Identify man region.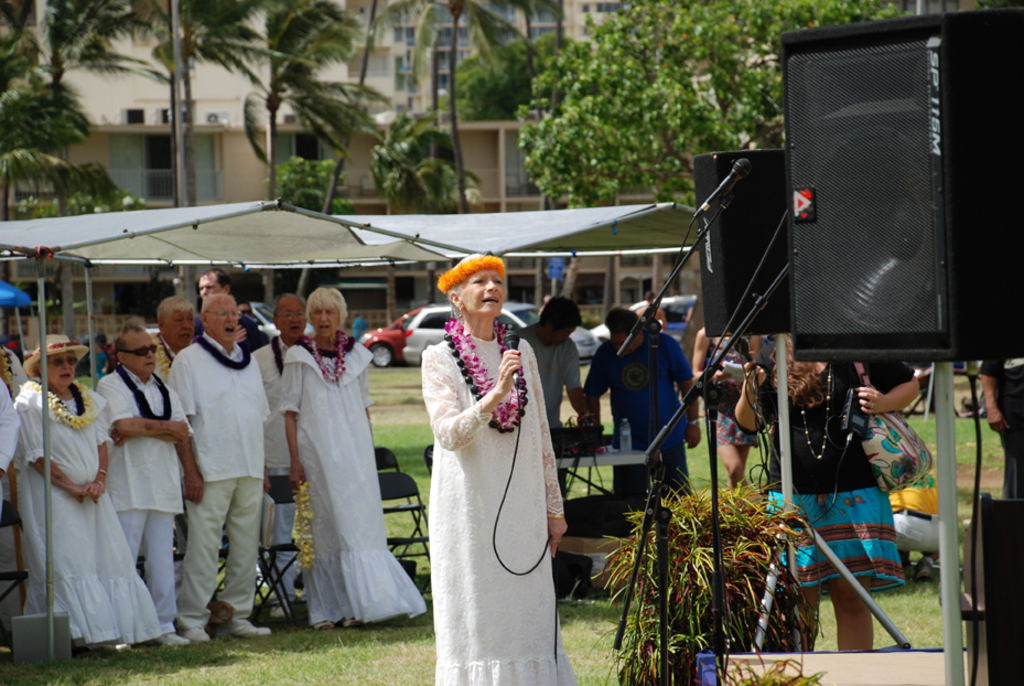
Region: region(507, 300, 606, 481).
